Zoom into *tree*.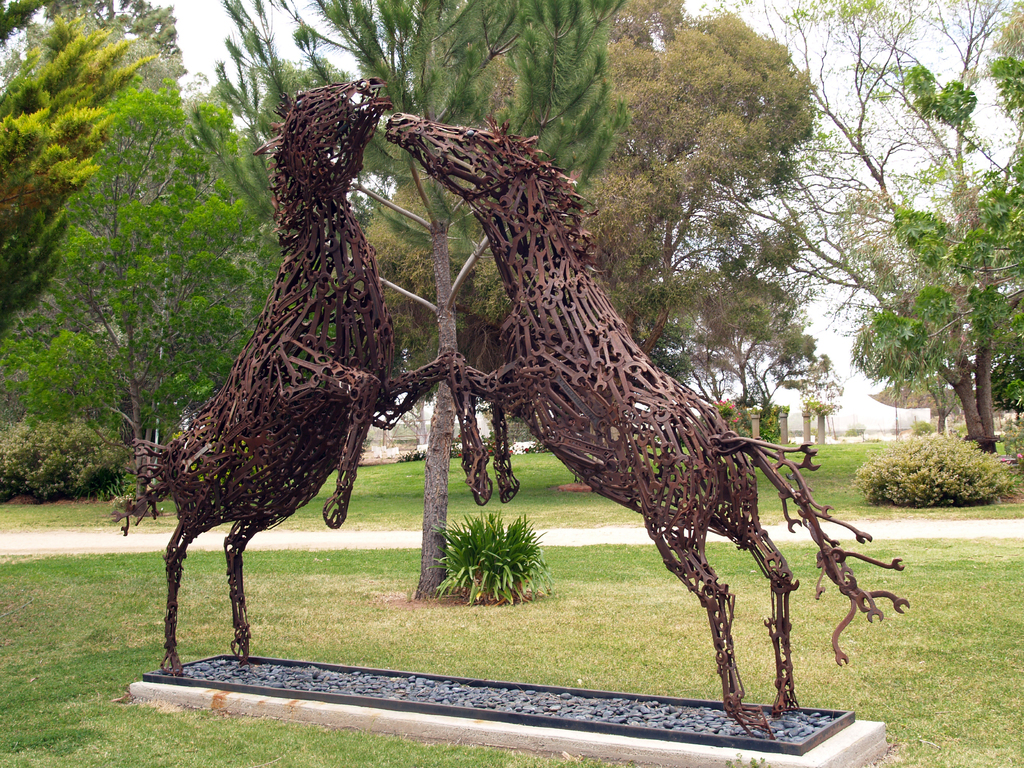
Zoom target: (left=717, top=0, right=1023, bottom=452).
